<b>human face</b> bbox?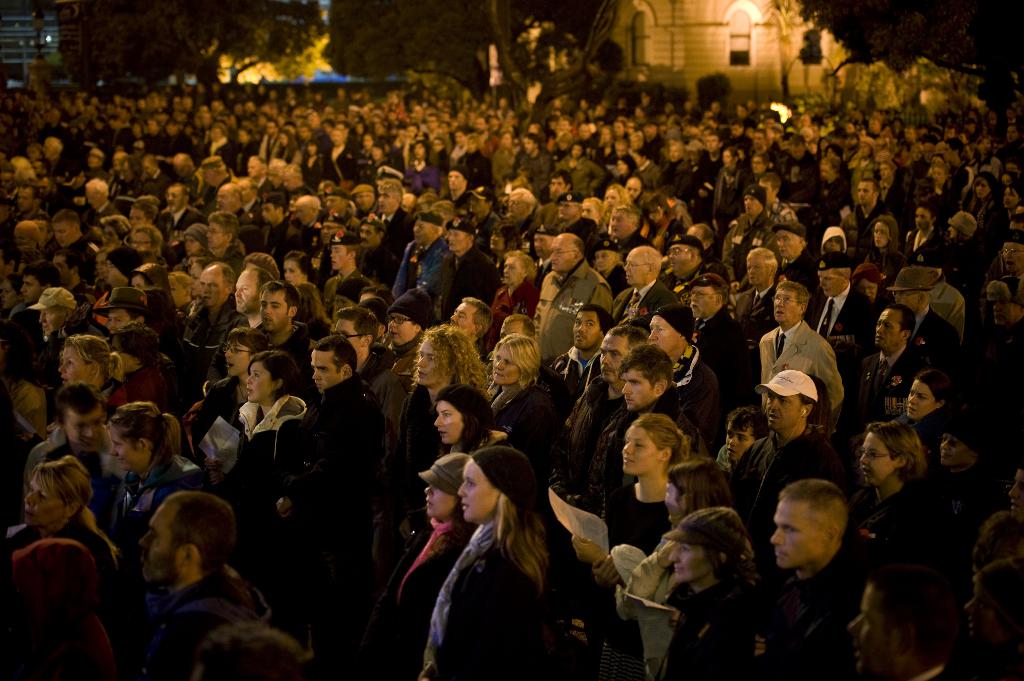
{"left": 40, "top": 307, "right": 62, "bottom": 337}
